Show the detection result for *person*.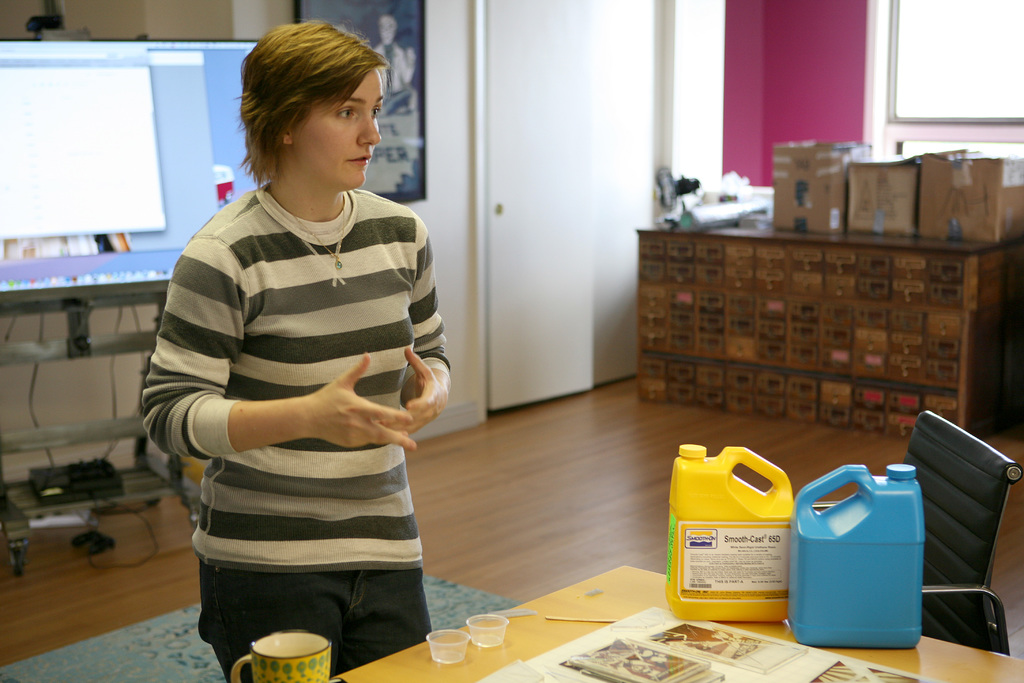
(137,29,465,680).
